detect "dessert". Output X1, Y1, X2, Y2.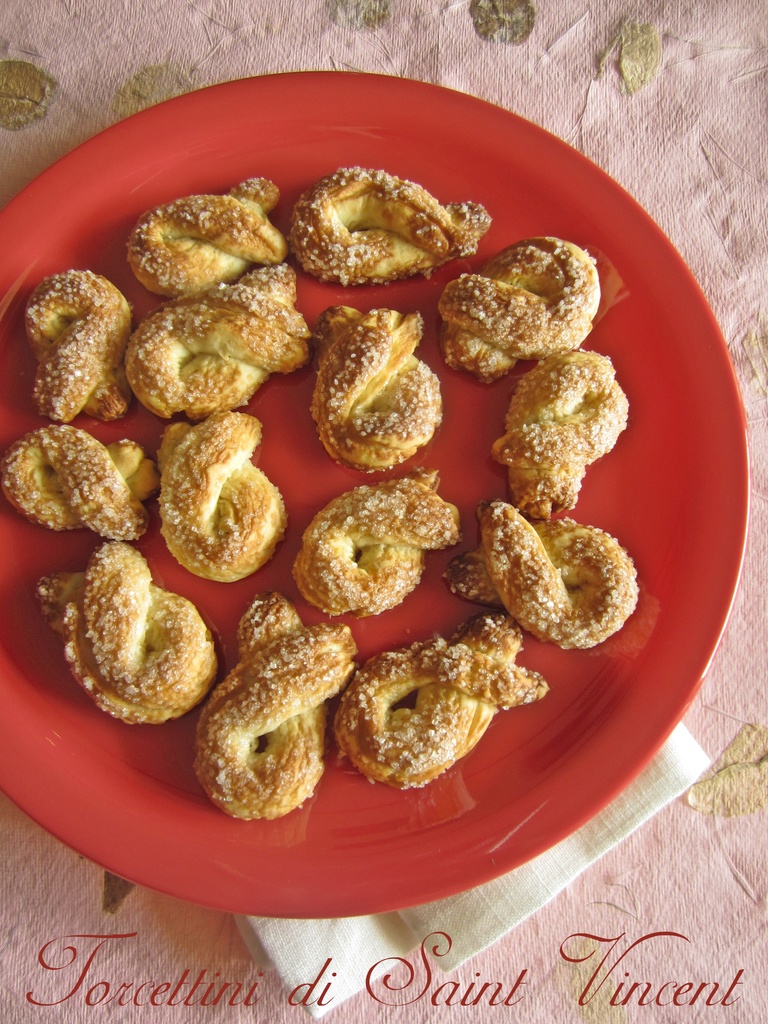
304, 324, 447, 472.
